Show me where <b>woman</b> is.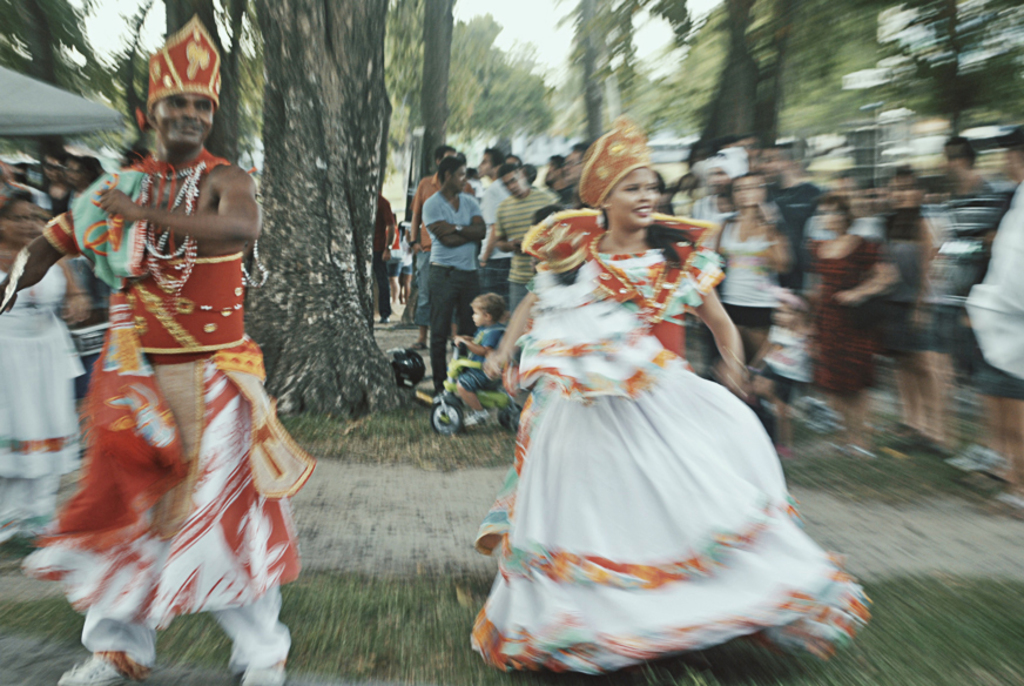
<b>woman</b> is at x1=384, y1=226, x2=404, y2=301.
